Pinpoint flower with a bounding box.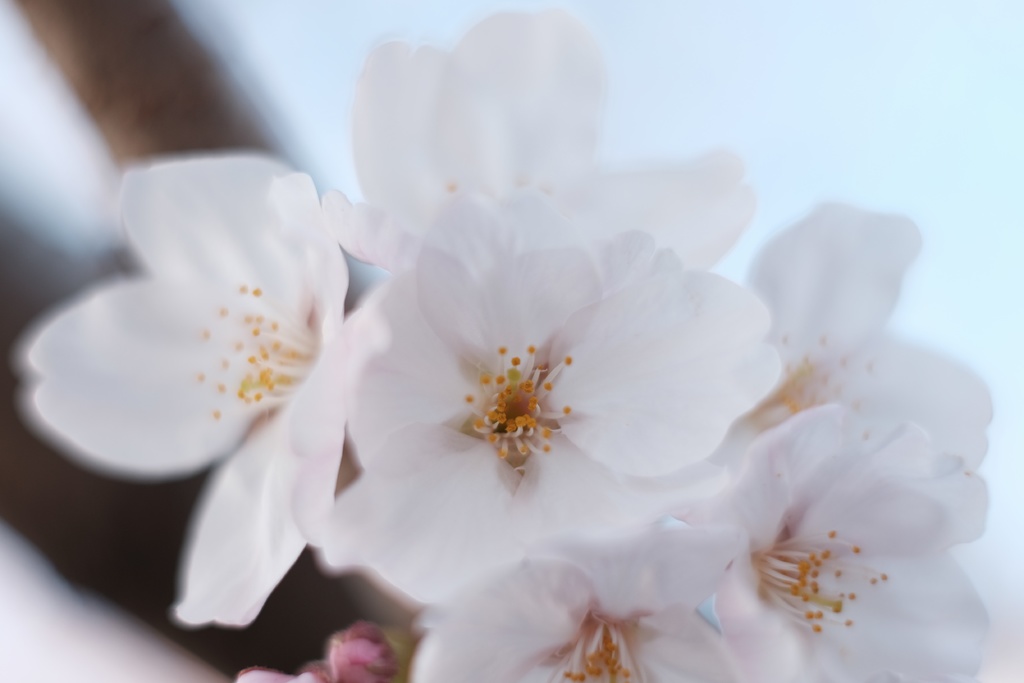
locate(233, 618, 417, 682).
